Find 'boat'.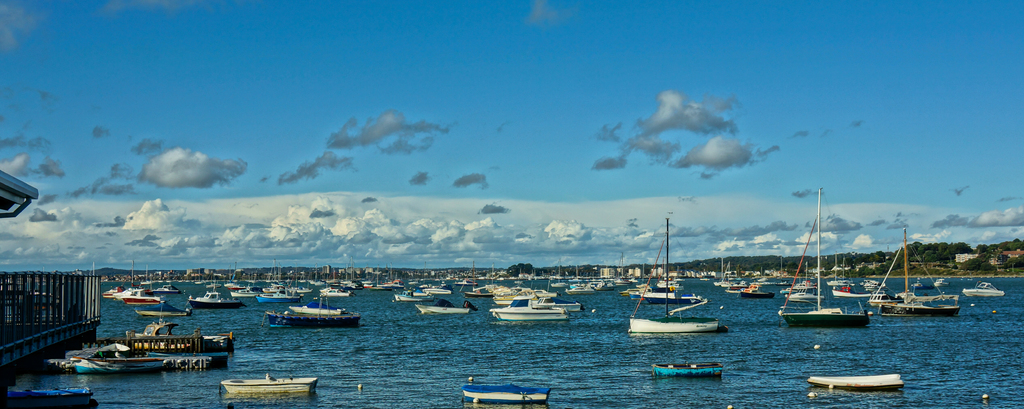
bbox=[219, 372, 316, 394].
